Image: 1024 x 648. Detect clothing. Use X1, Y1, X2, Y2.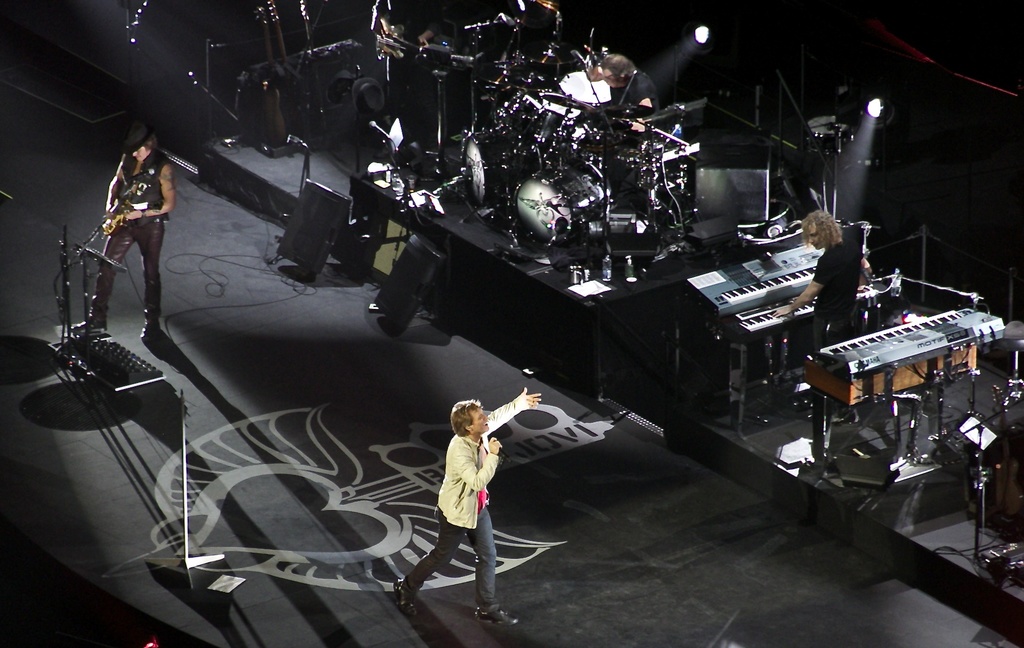
382, 394, 530, 615.
